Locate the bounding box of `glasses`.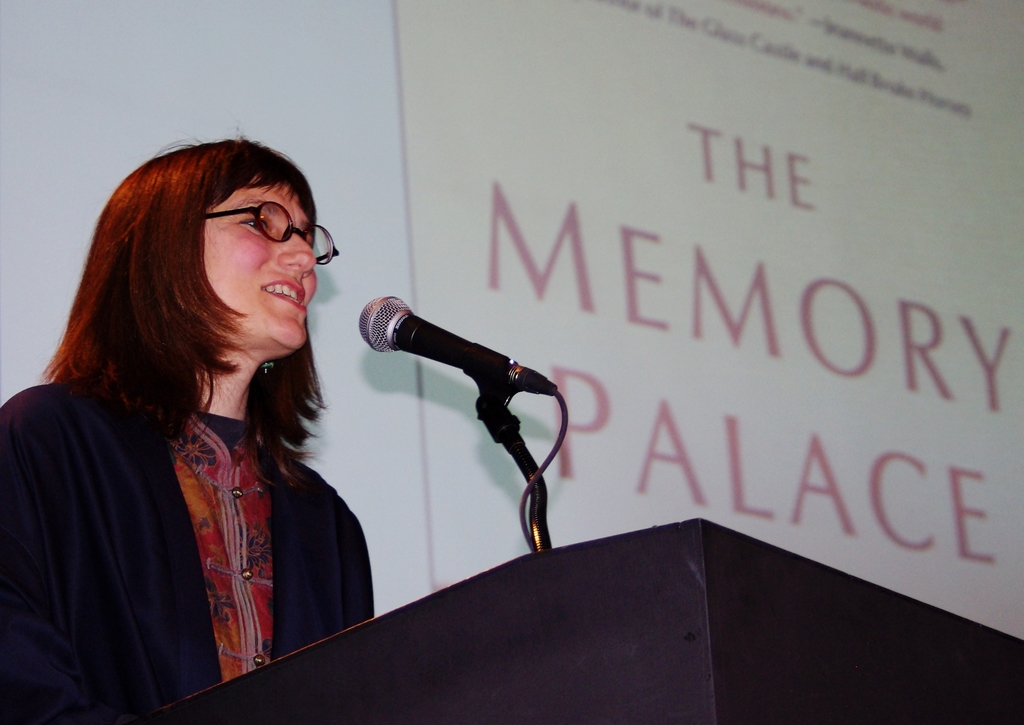
Bounding box: <box>204,199,340,268</box>.
